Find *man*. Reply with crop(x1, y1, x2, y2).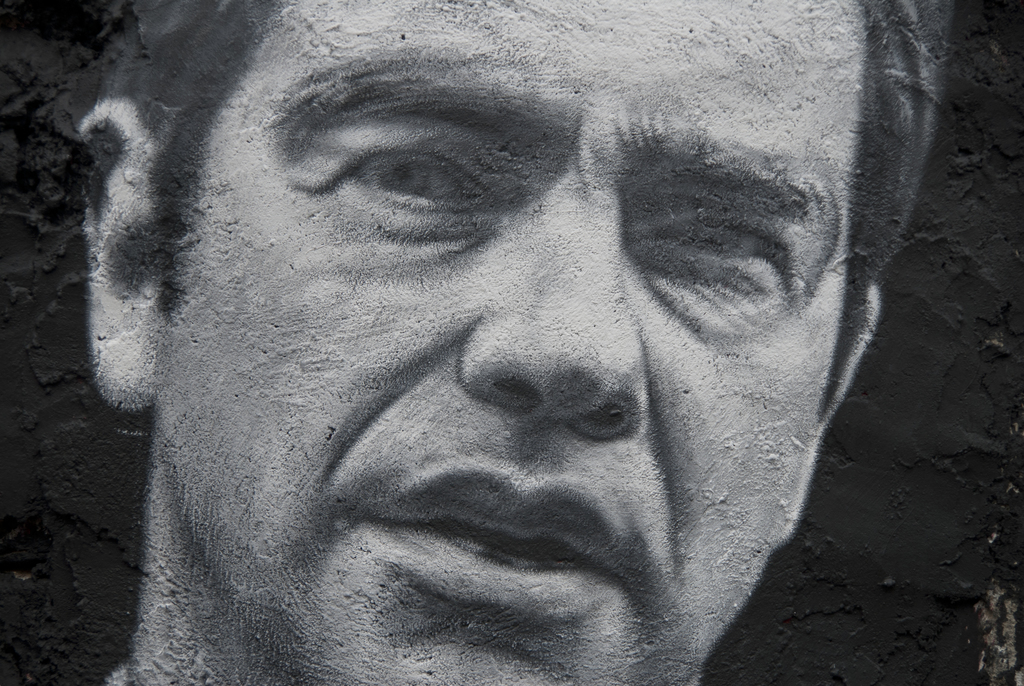
crop(47, 35, 961, 685).
